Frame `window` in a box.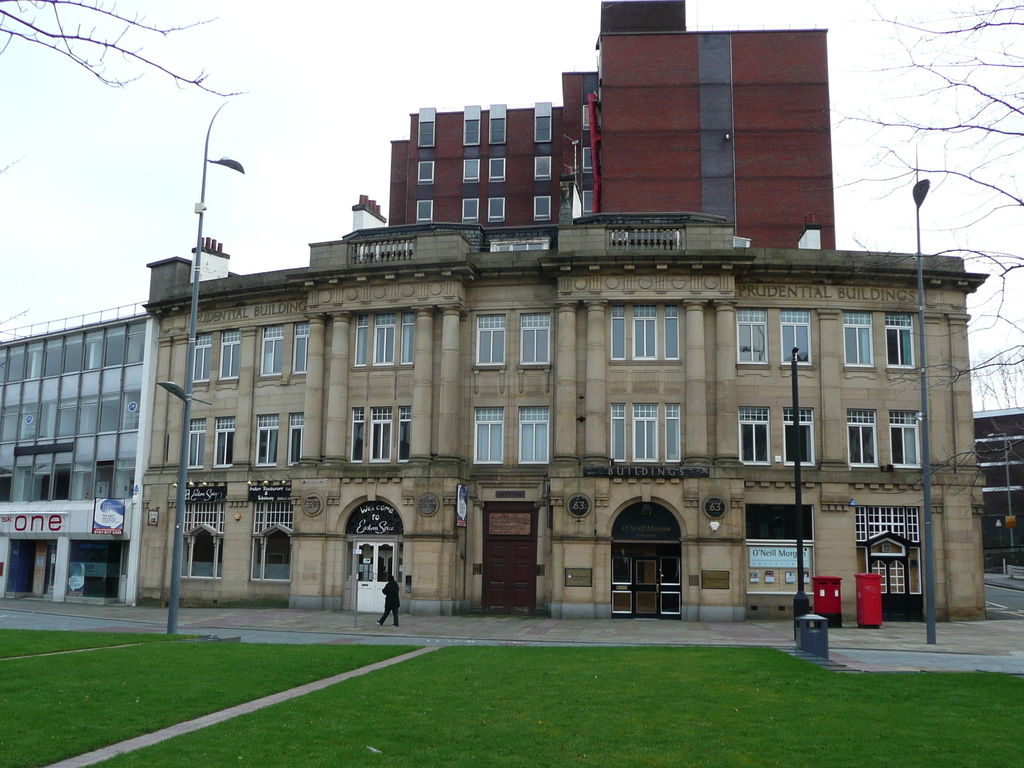
(257,408,278,464).
